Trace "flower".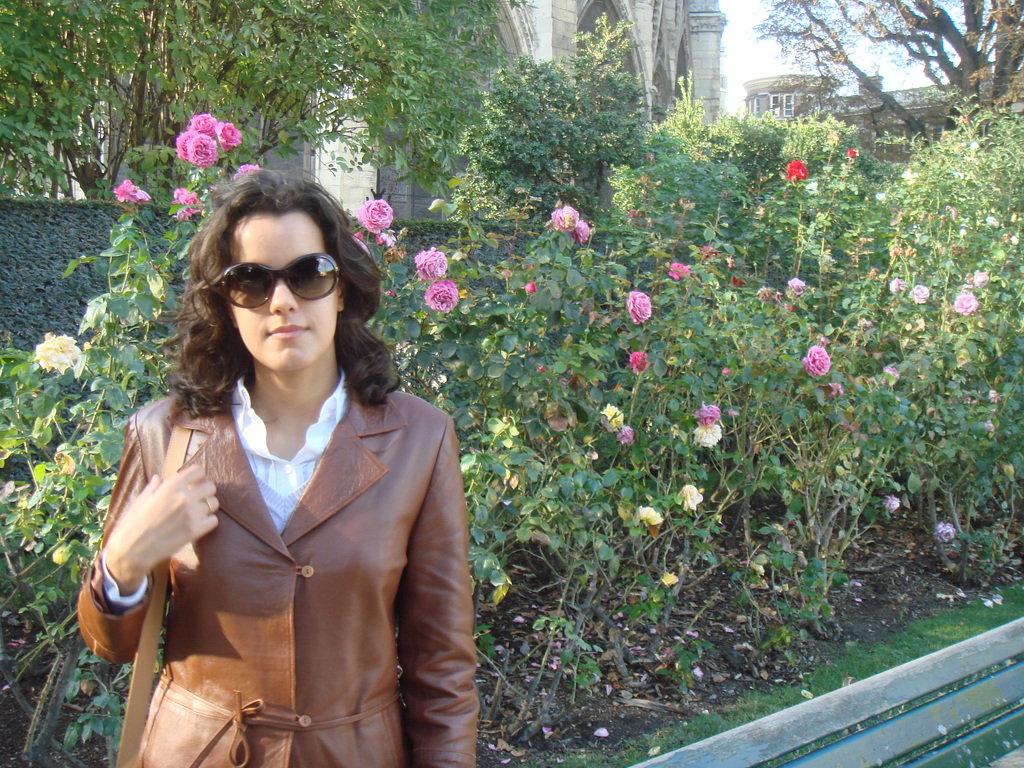
Traced to rect(36, 327, 82, 373).
